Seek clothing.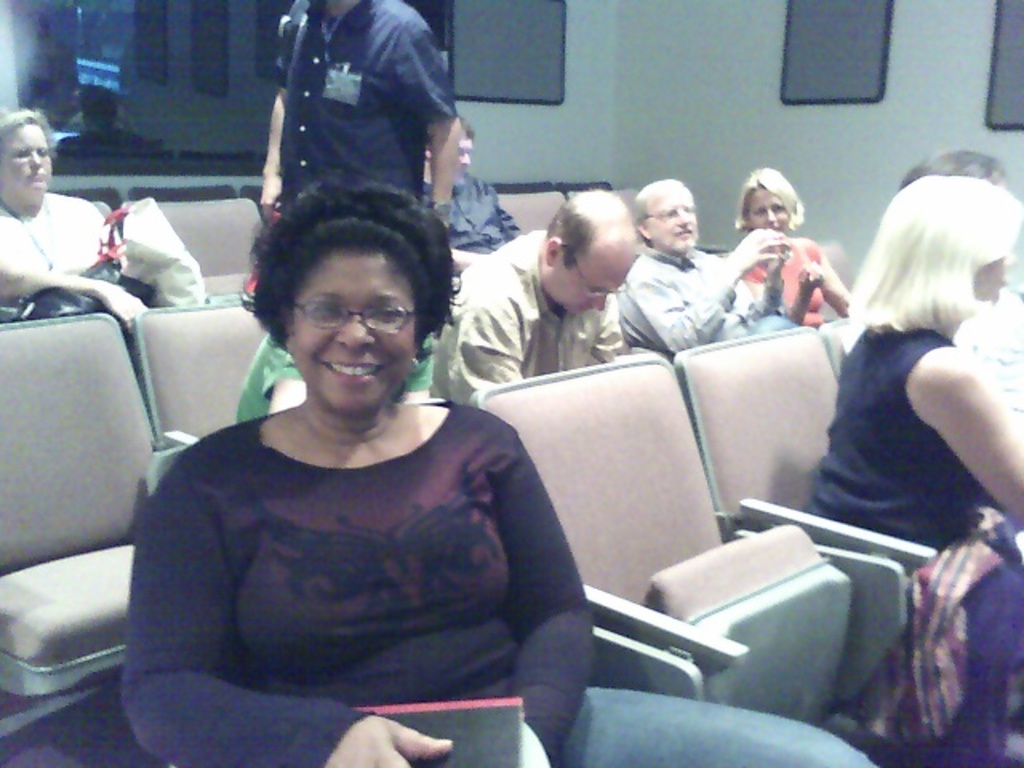
[731, 216, 848, 331].
